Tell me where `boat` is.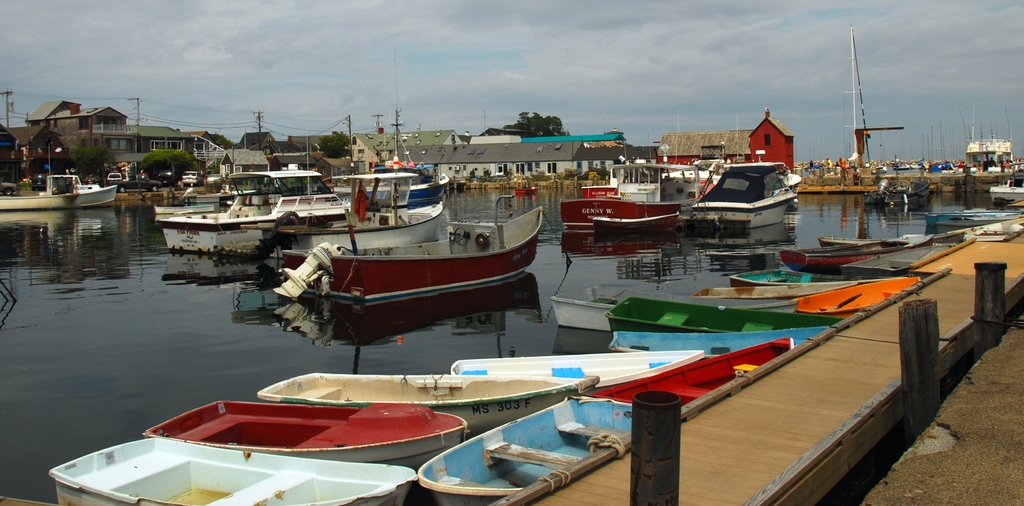
`boat` is at x1=453, y1=347, x2=707, y2=380.
